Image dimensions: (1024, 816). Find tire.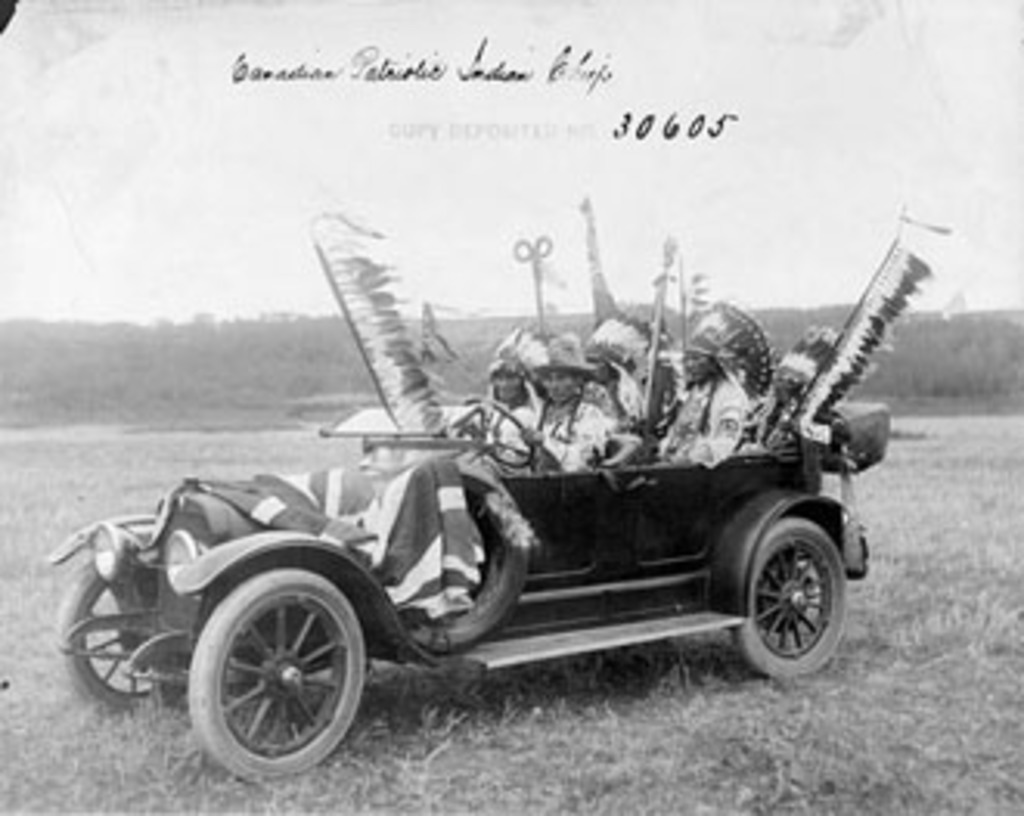
189 568 363 782.
